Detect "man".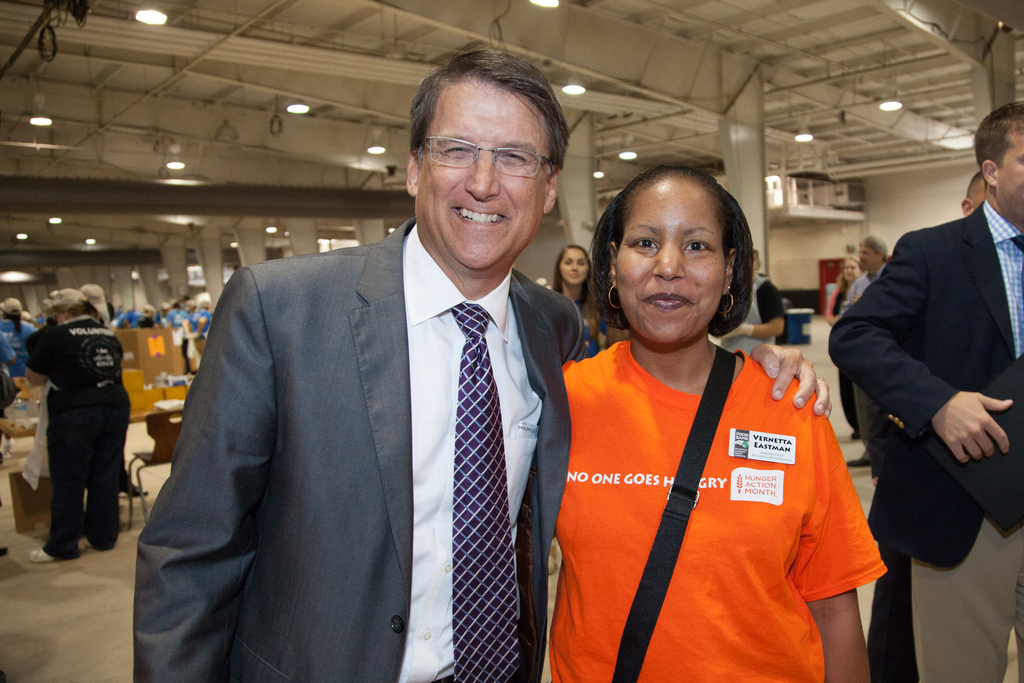
Detected at (x1=829, y1=97, x2=1023, y2=682).
